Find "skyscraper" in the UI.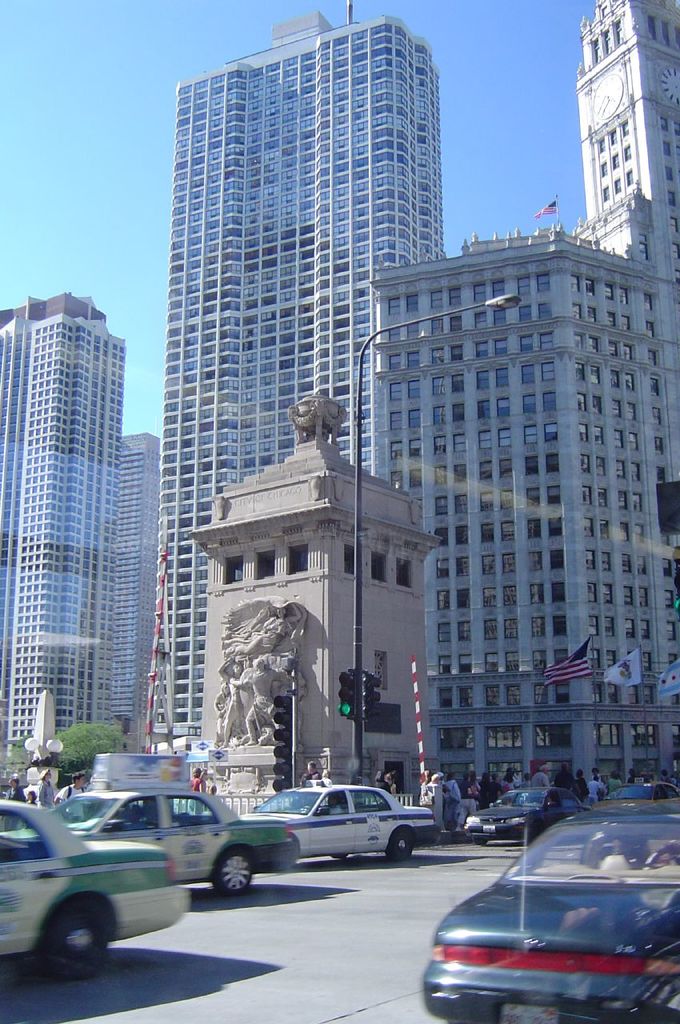
UI element at <region>144, 3, 450, 750</region>.
